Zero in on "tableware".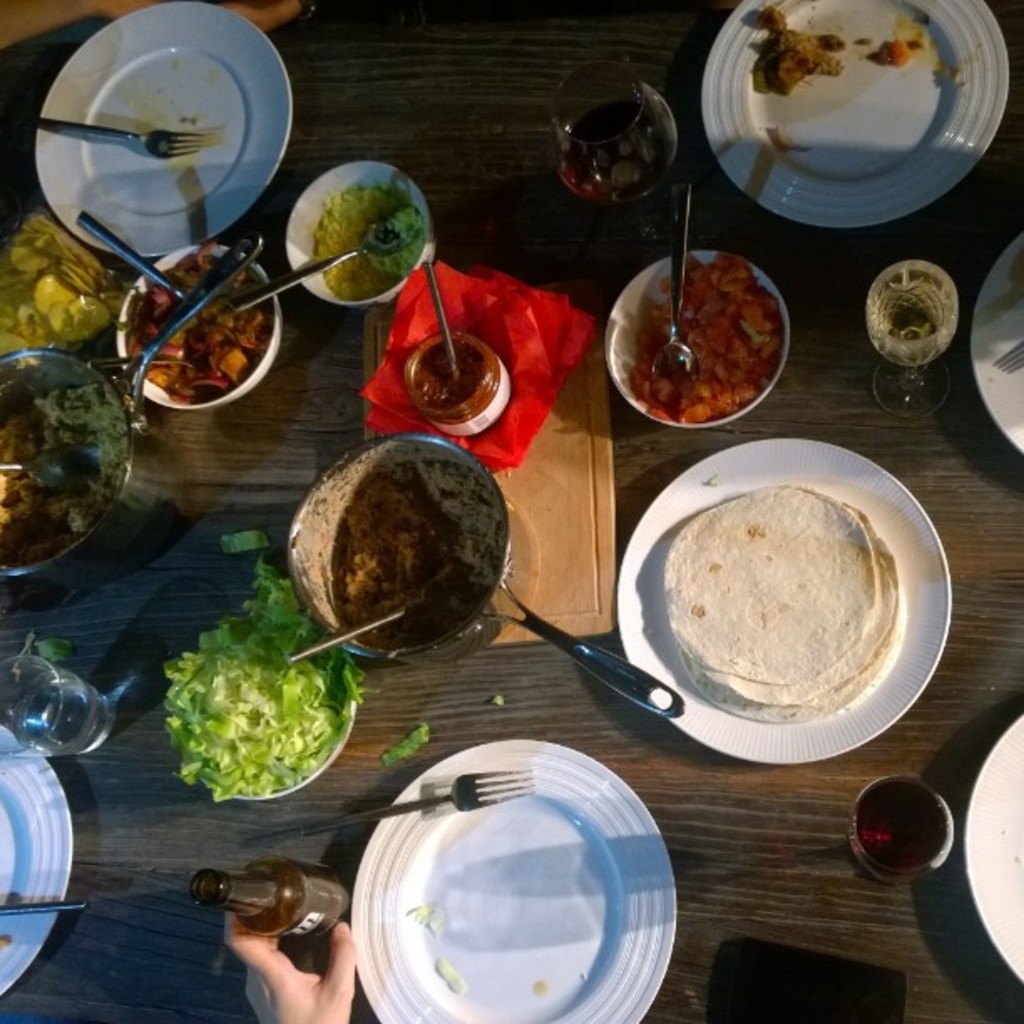
Zeroed in: detection(599, 249, 795, 430).
